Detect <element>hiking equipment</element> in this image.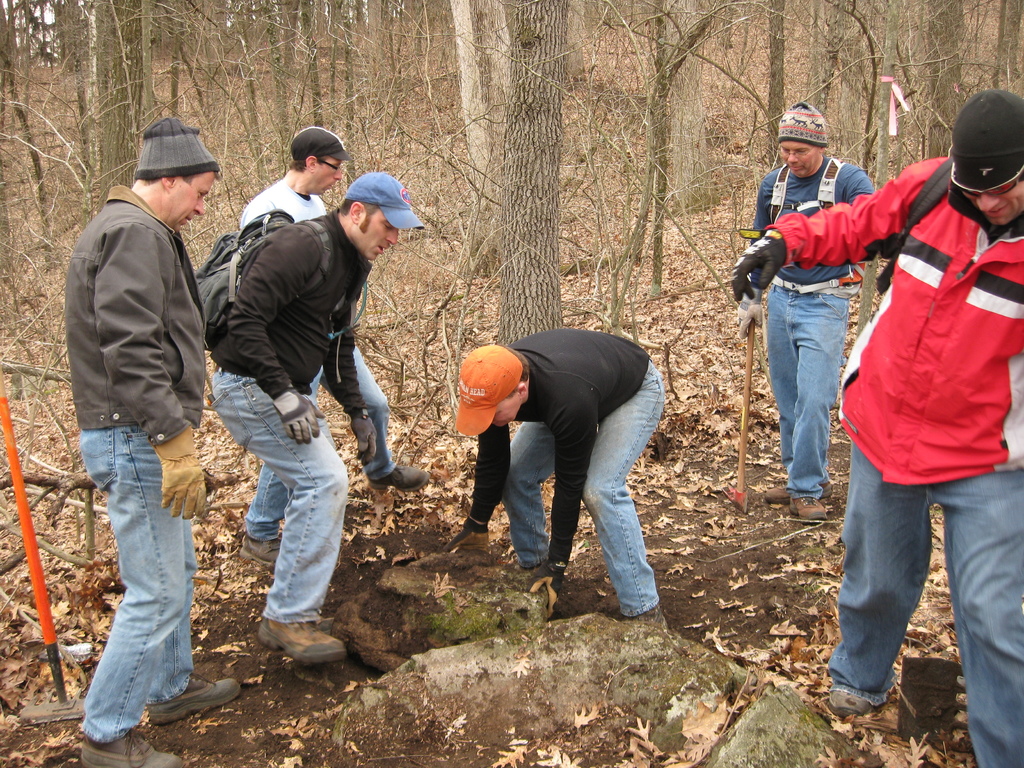
Detection: [1, 396, 86, 717].
